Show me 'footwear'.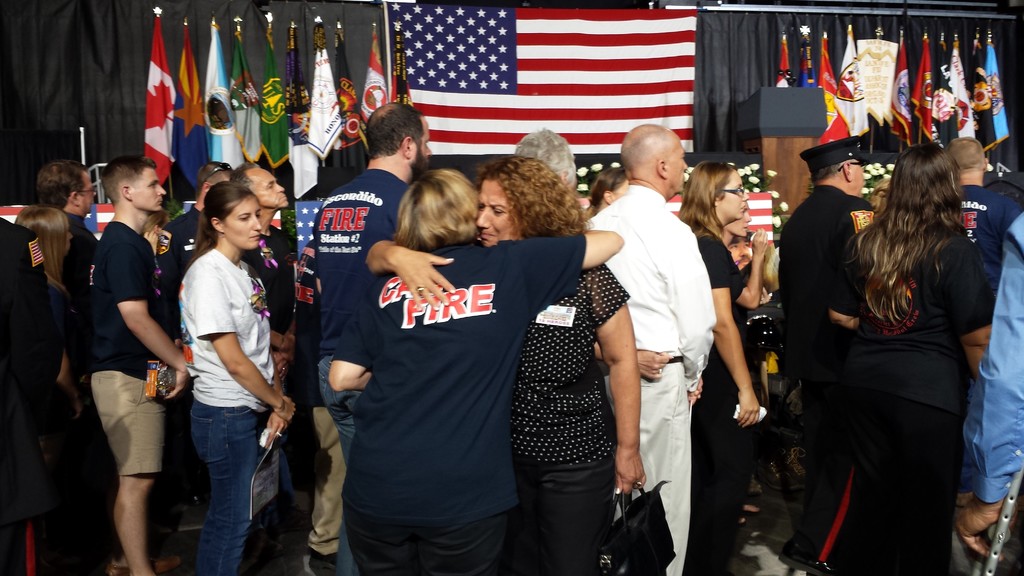
'footwear' is here: {"x1": 753, "y1": 443, "x2": 810, "y2": 493}.
